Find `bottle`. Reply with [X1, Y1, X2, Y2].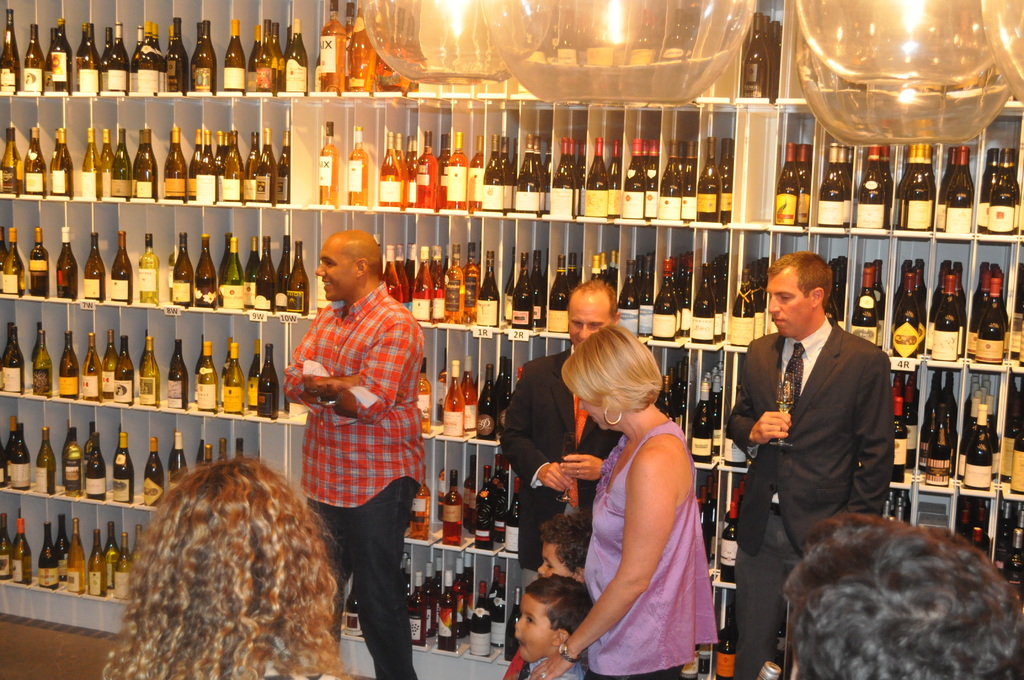
[0, 225, 26, 298].
